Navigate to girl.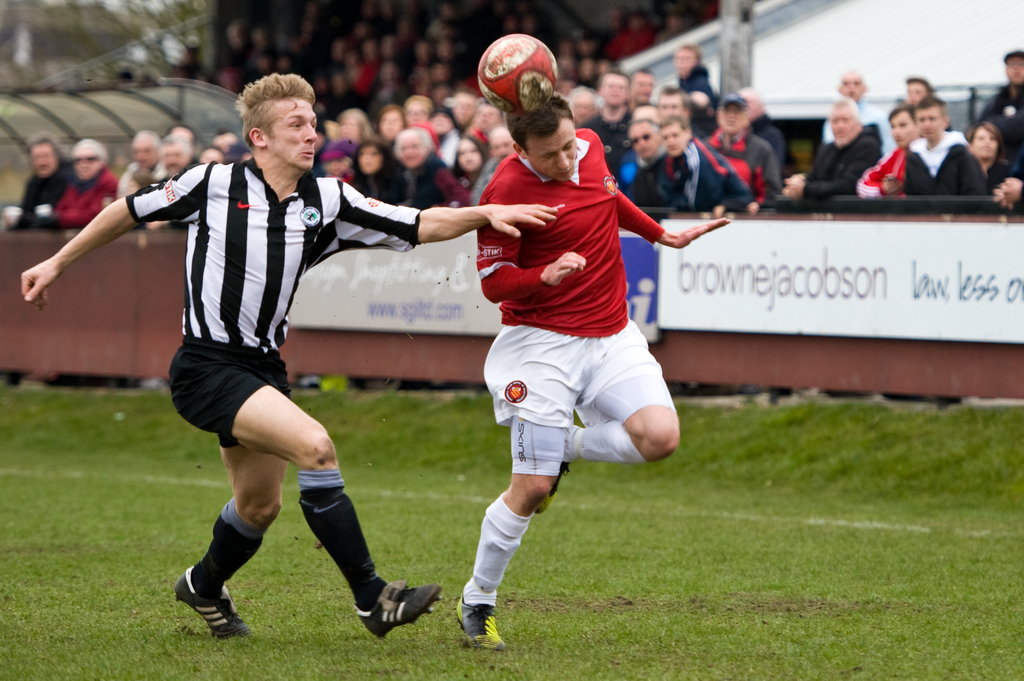
Navigation target: select_region(451, 133, 486, 188).
